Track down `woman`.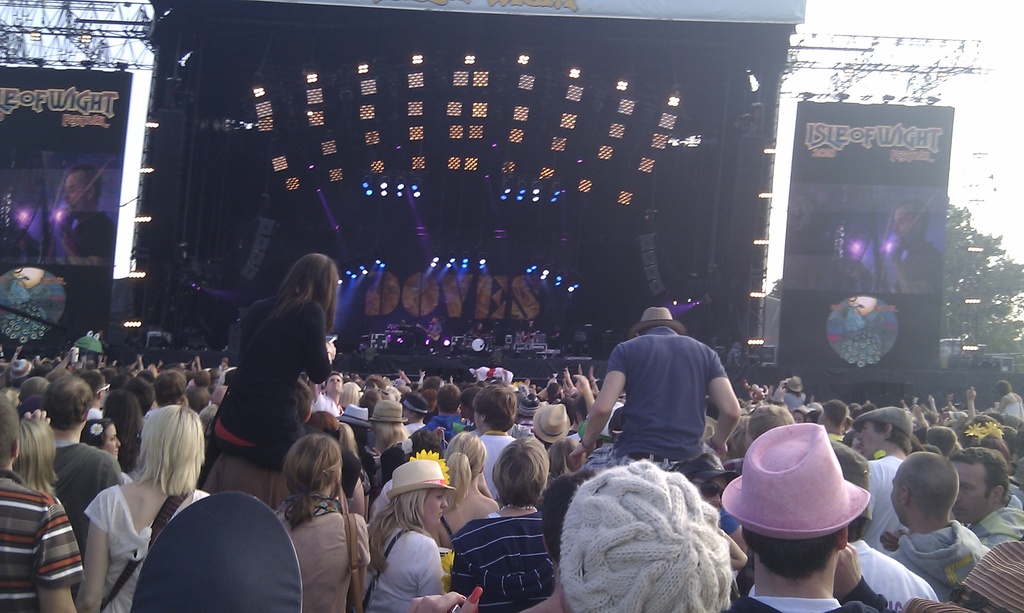
Tracked to detection(371, 459, 429, 606).
